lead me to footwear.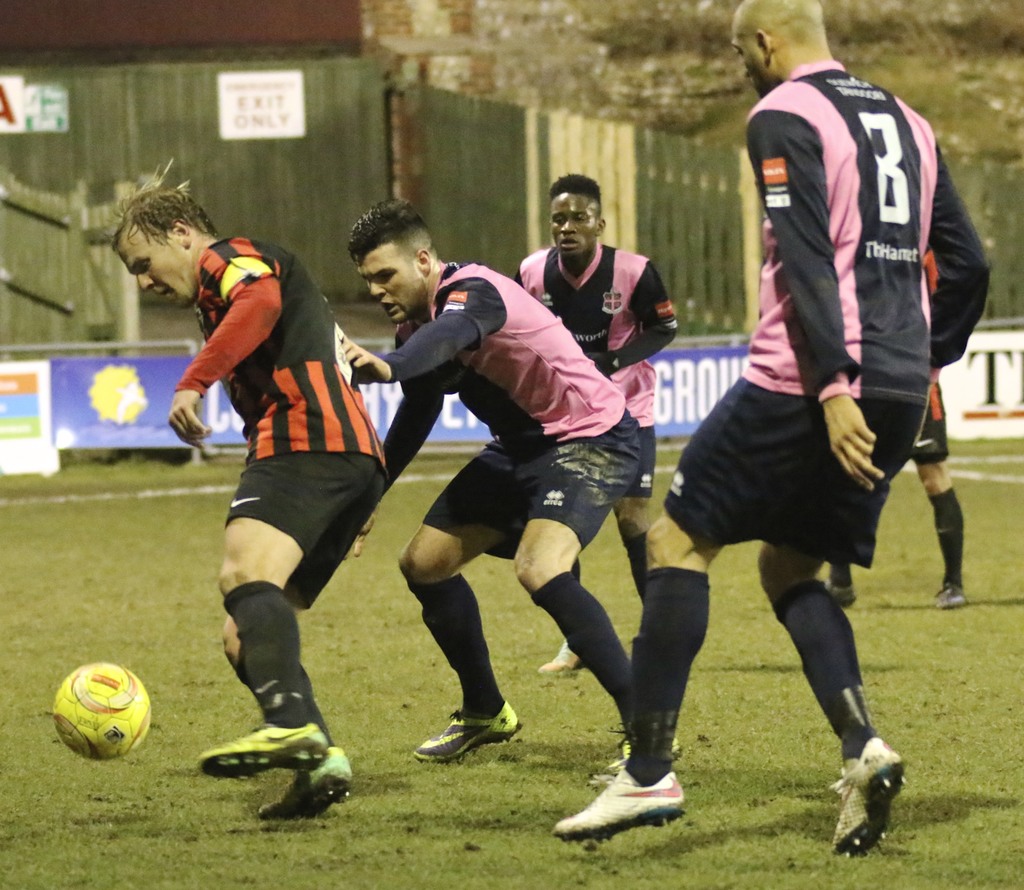
Lead to left=932, top=578, right=967, bottom=608.
